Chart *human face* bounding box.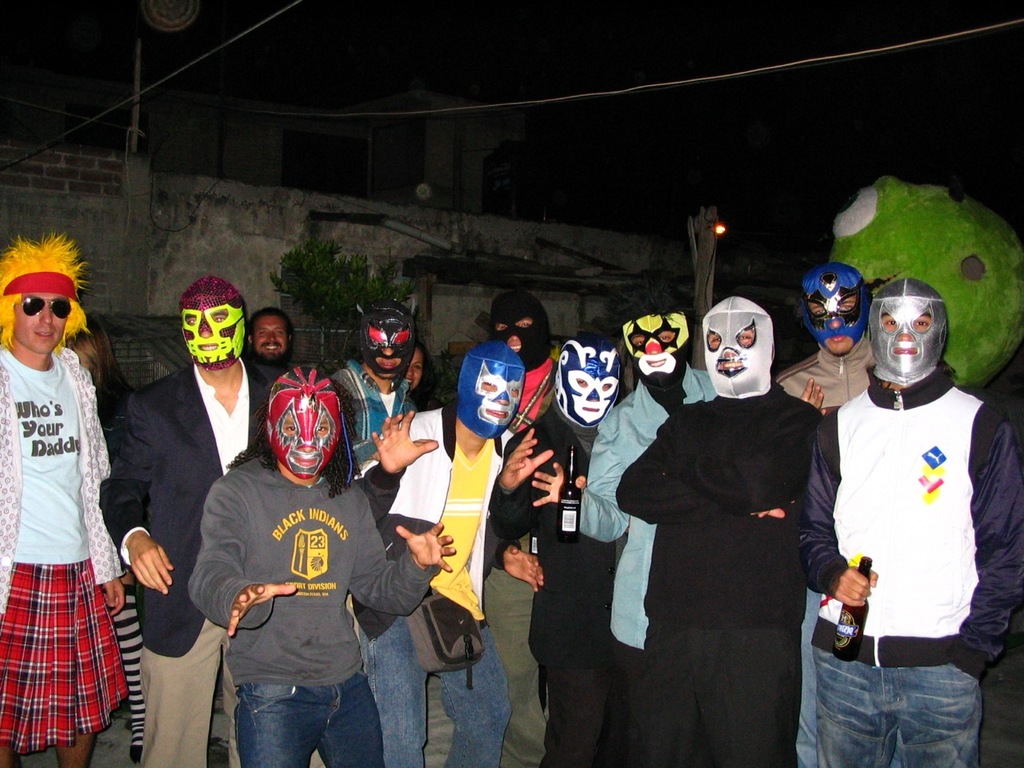
Charted: bbox=[410, 349, 422, 393].
